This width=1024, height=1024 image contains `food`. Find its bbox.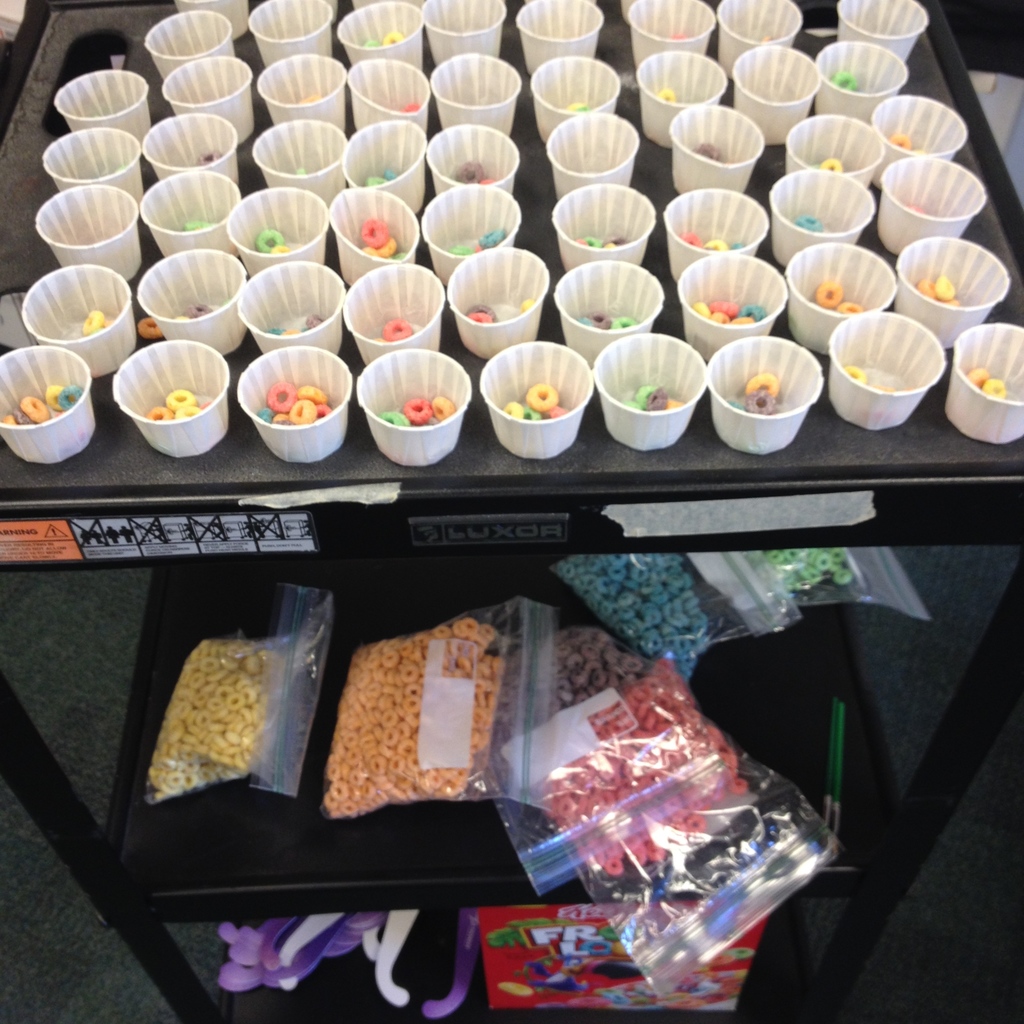
locate(842, 362, 868, 384).
